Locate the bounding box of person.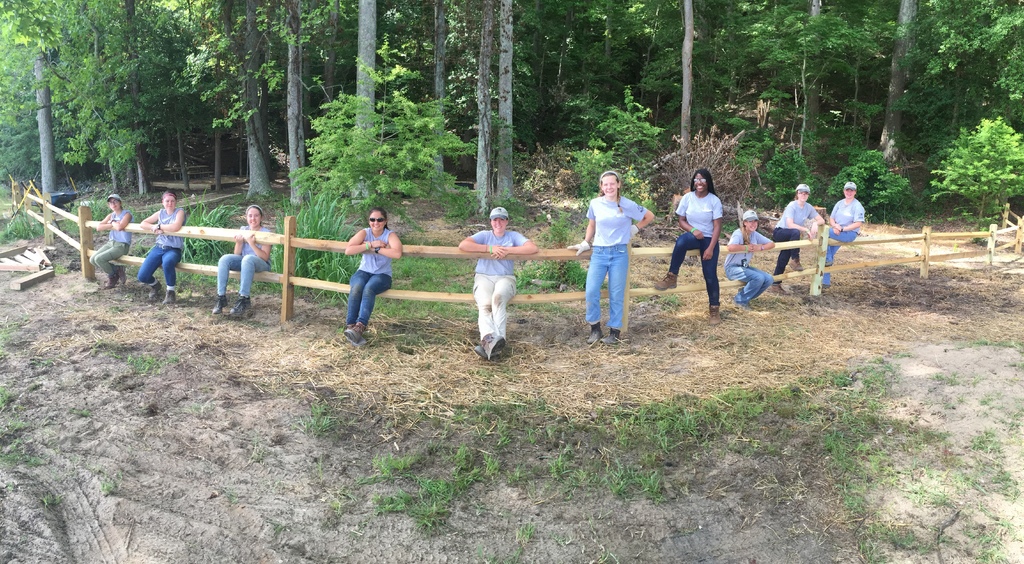
Bounding box: [577, 163, 652, 350].
